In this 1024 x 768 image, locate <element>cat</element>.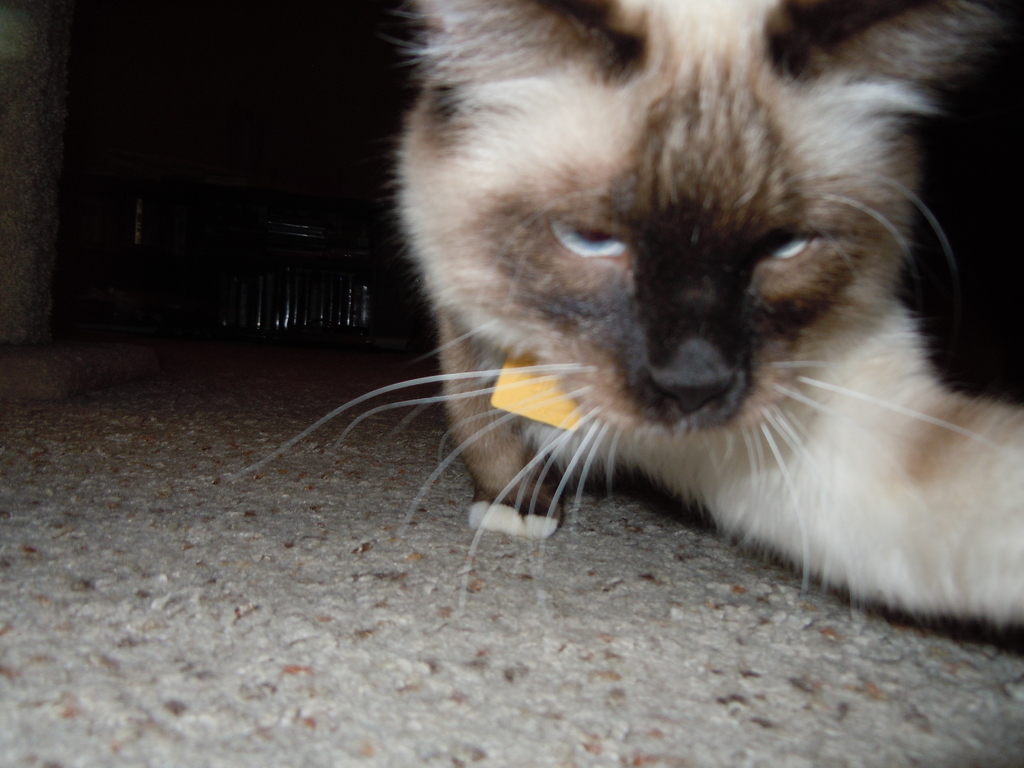
Bounding box: box=[236, 0, 1023, 622].
